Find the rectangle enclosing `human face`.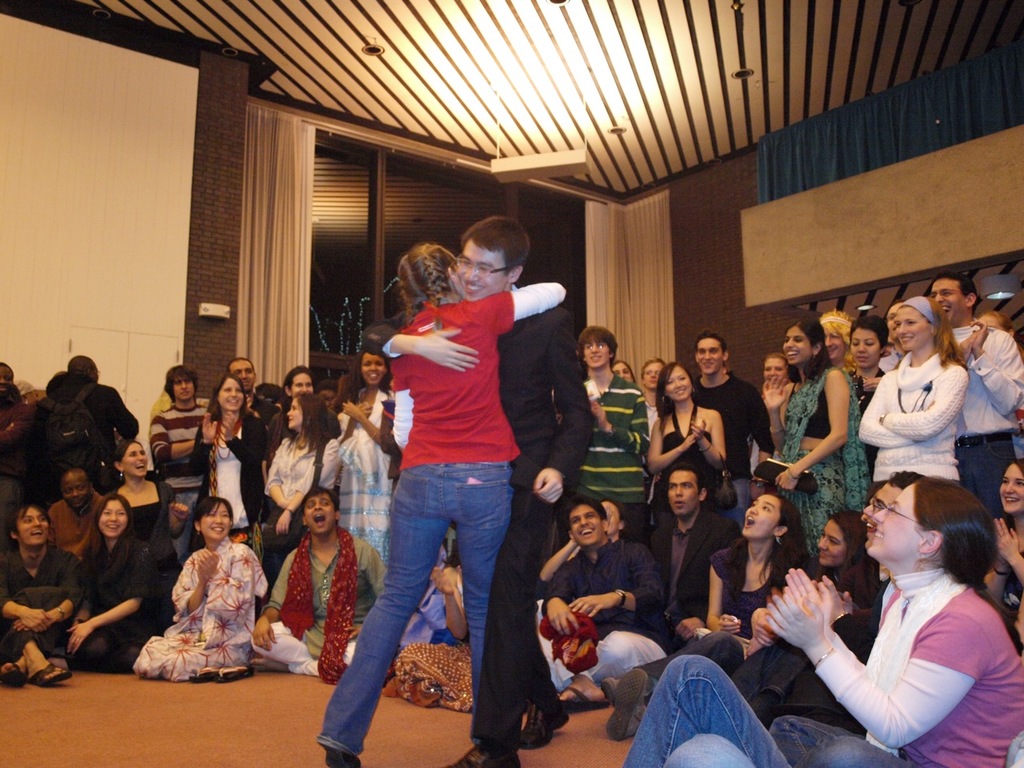
pyautogui.locateOnScreen(762, 362, 786, 379).
